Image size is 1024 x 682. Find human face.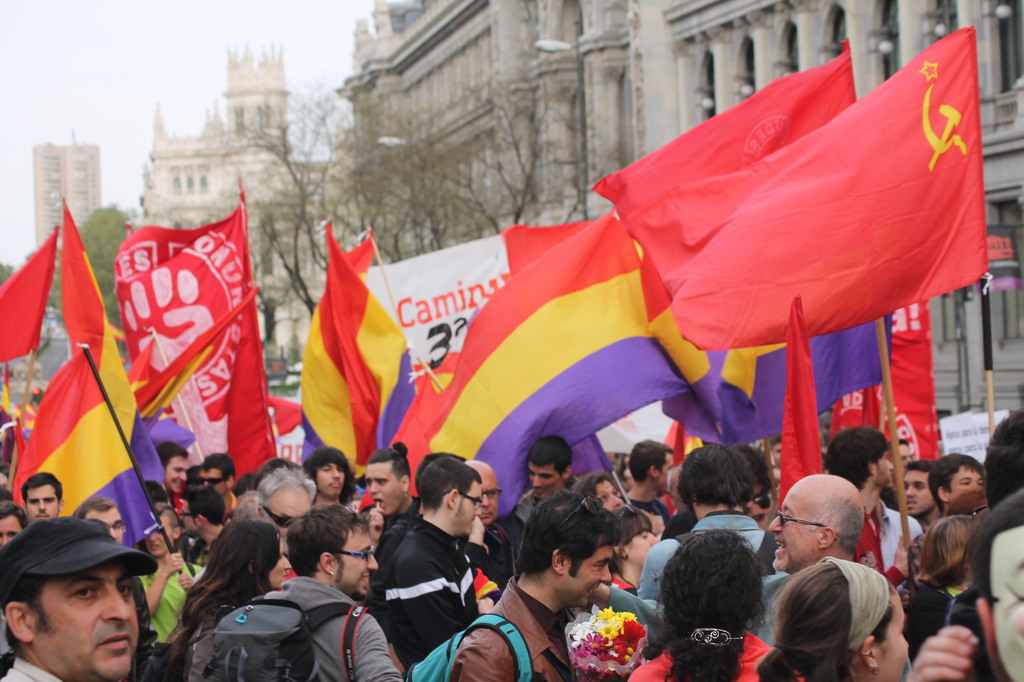
region(86, 504, 120, 546).
